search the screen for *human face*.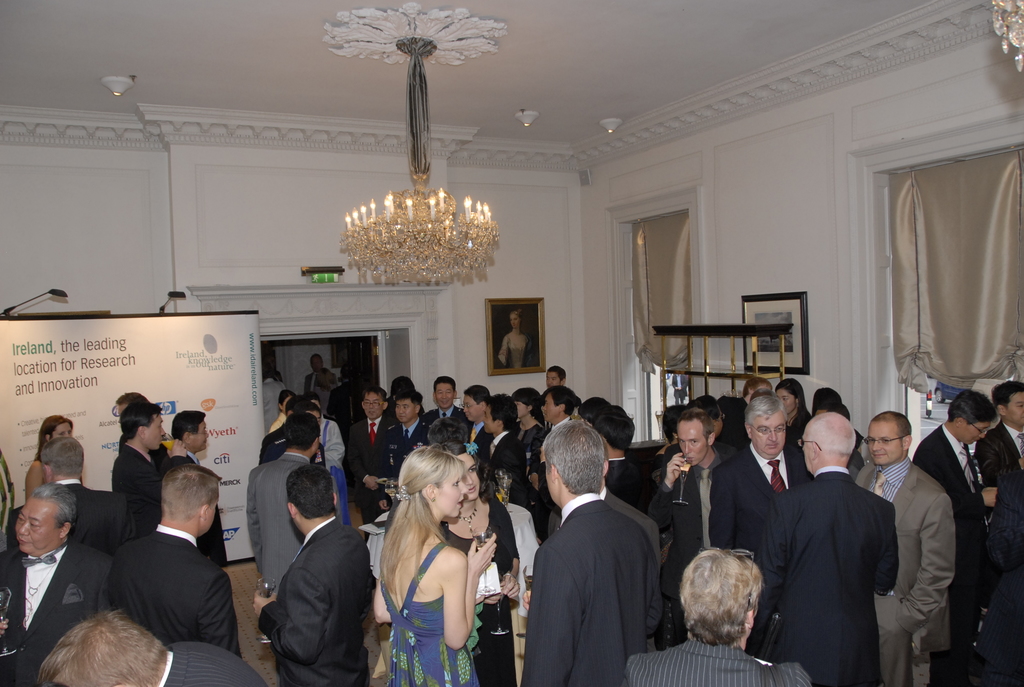
Found at [x1=541, y1=461, x2=557, y2=503].
